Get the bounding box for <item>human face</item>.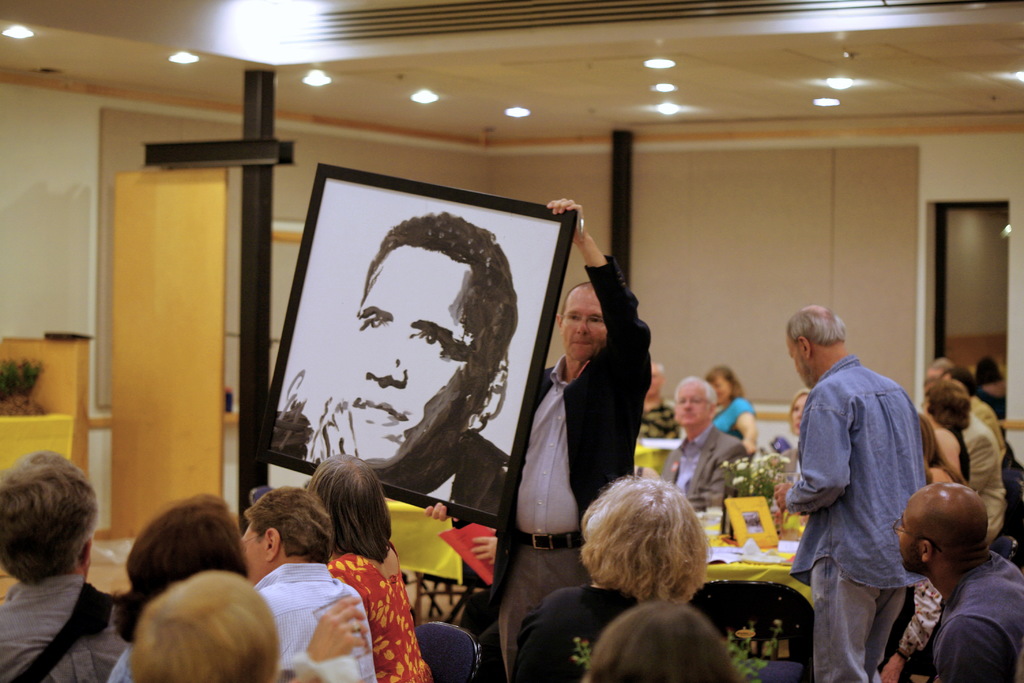
[241, 523, 268, 584].
